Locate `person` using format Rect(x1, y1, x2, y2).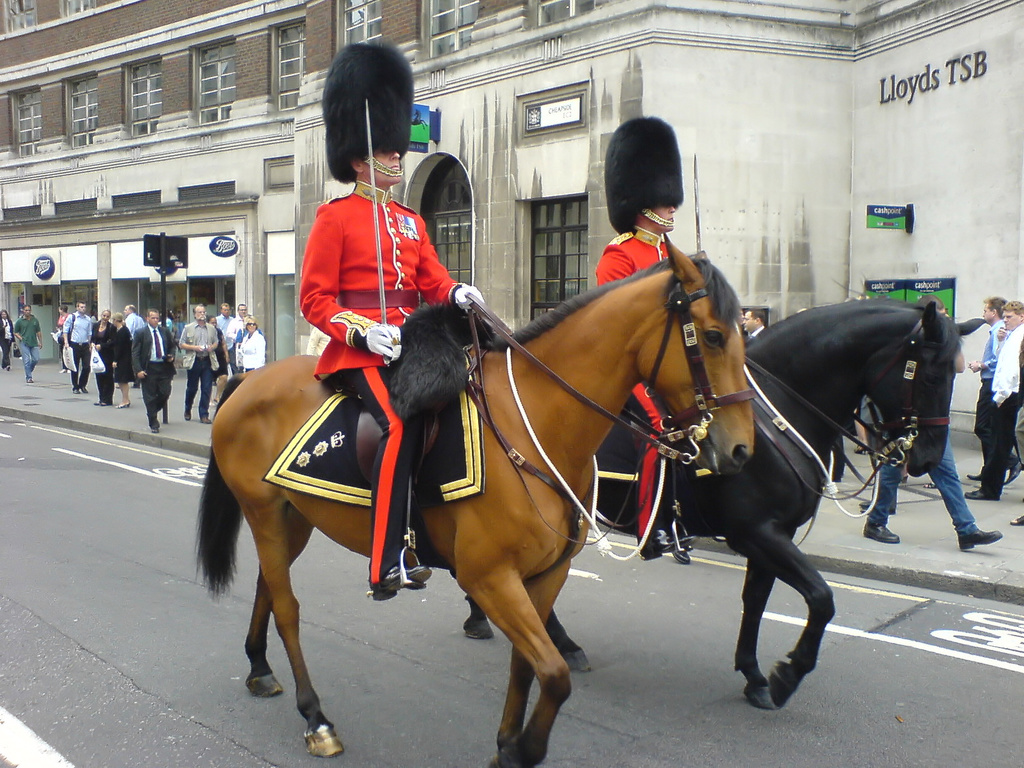
Rect(966, 297, 1023, 486).
